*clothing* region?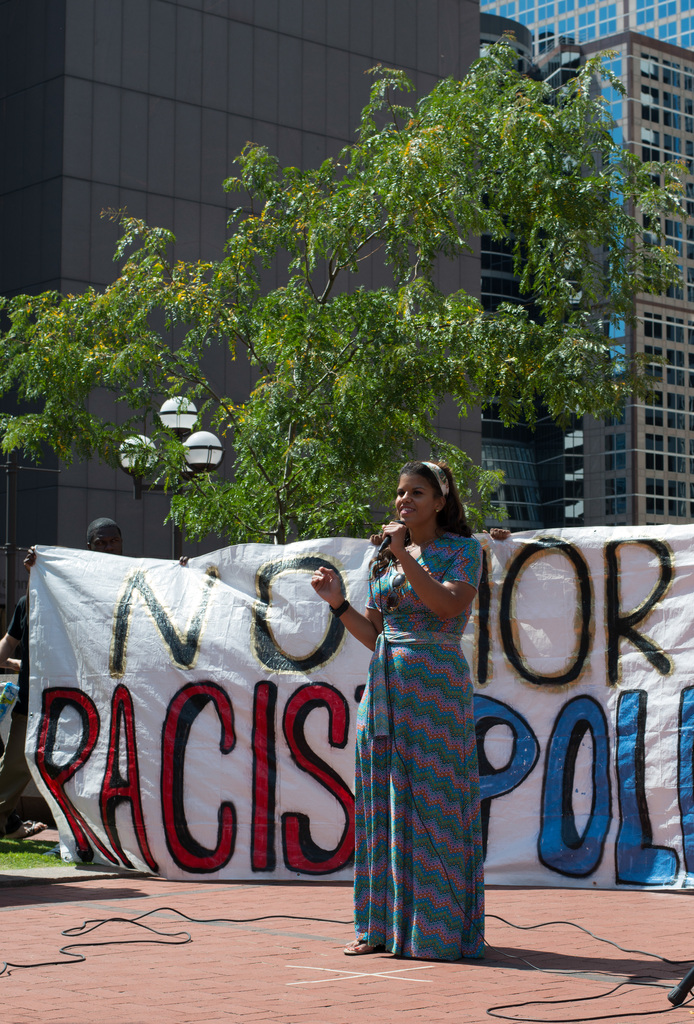
{"left": 339, "top": 521, "right": 484, "bottom": 965}
